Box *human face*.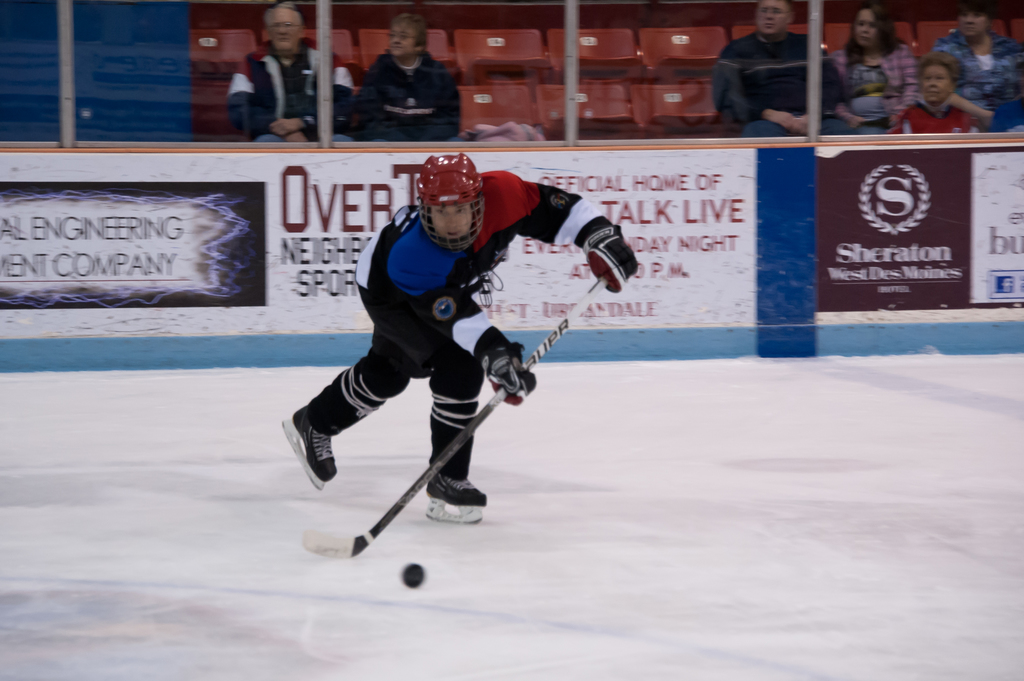
bbox=[268, 4, 305, 53].
